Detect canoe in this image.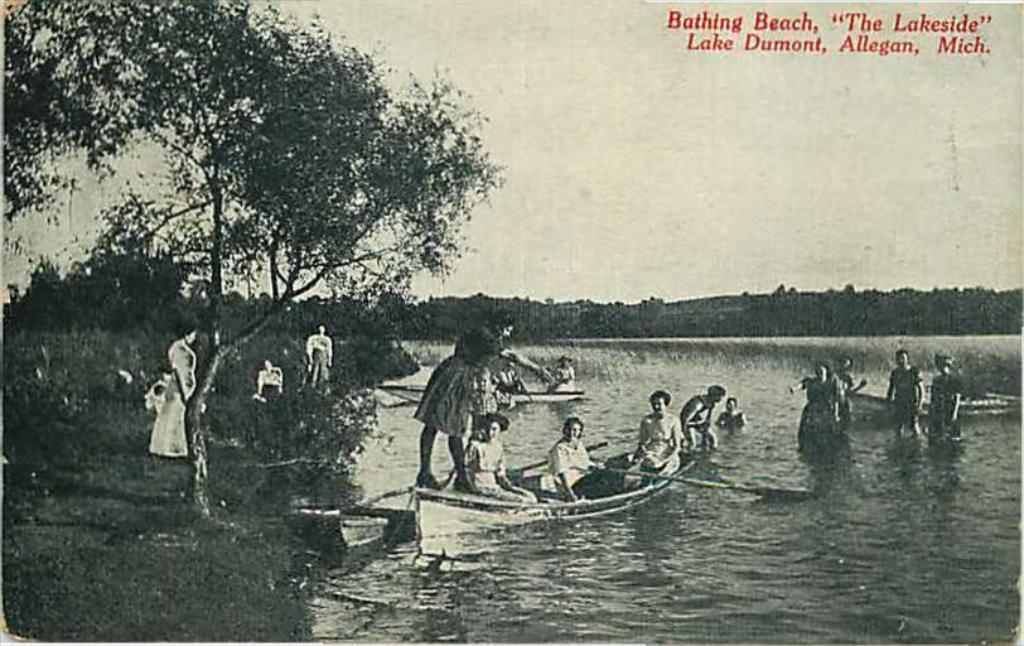
Detection: Rect(849, 391, 1018, 424).
